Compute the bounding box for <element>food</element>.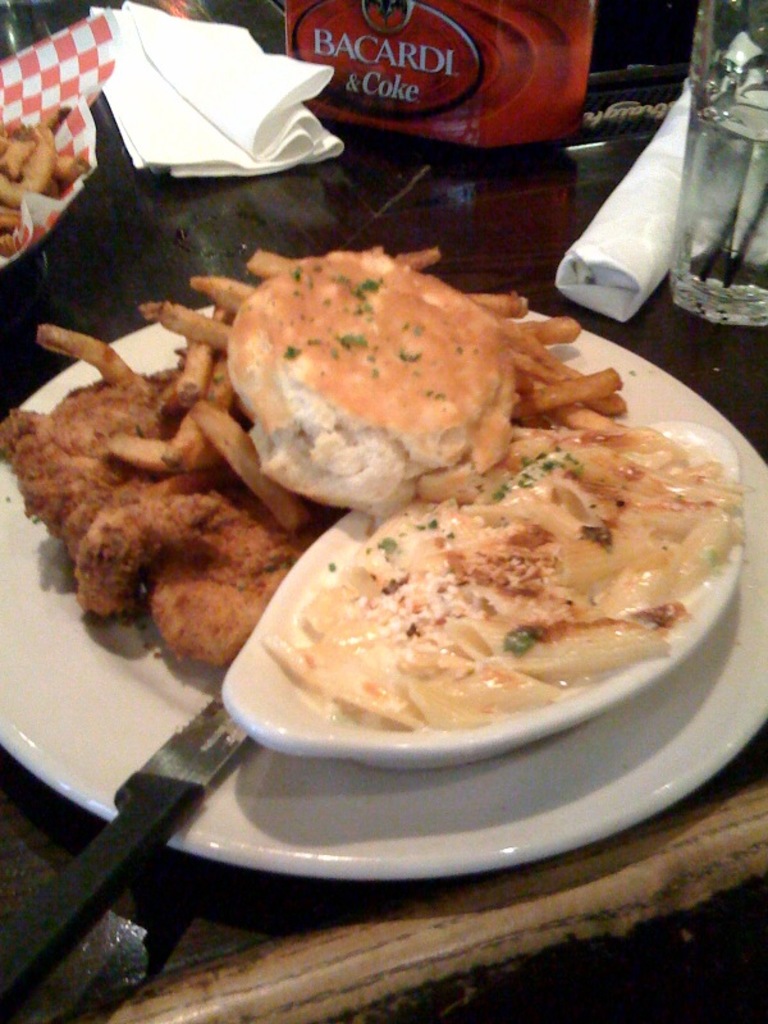
0:102:81:250.
